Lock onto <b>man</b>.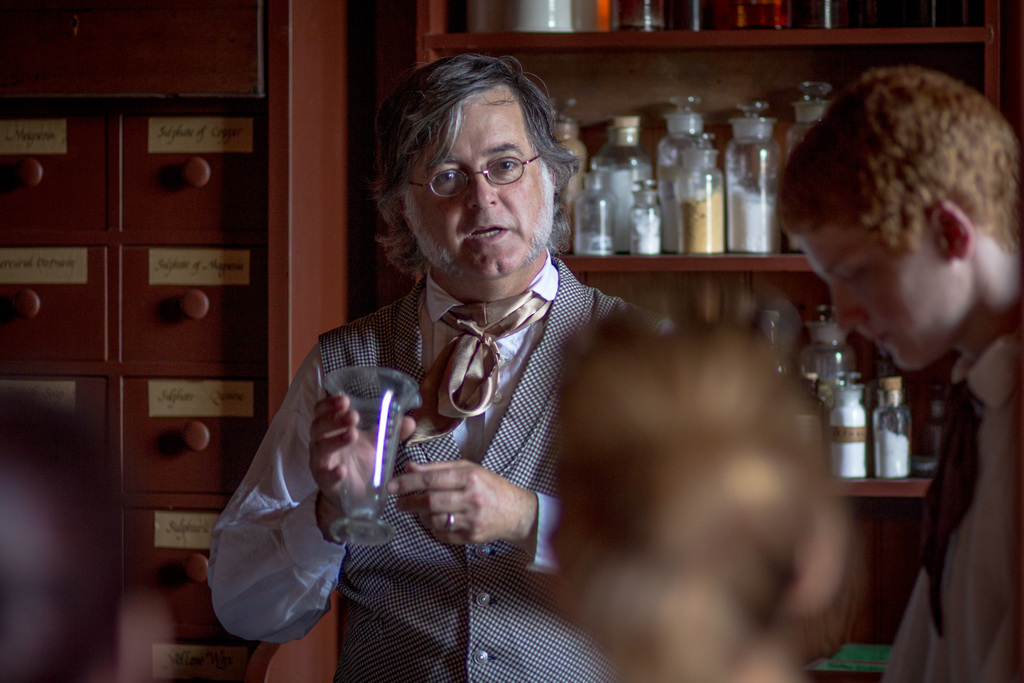
Locked: locate(202, 95, 732, 646).
